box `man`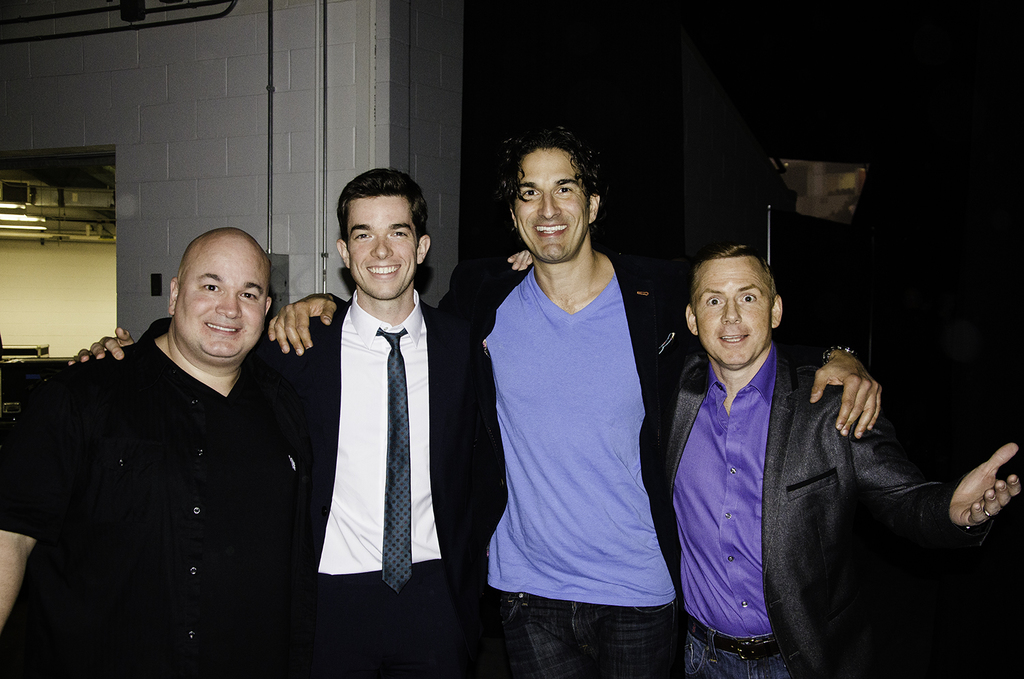
[505, 245, 1022, 678]
